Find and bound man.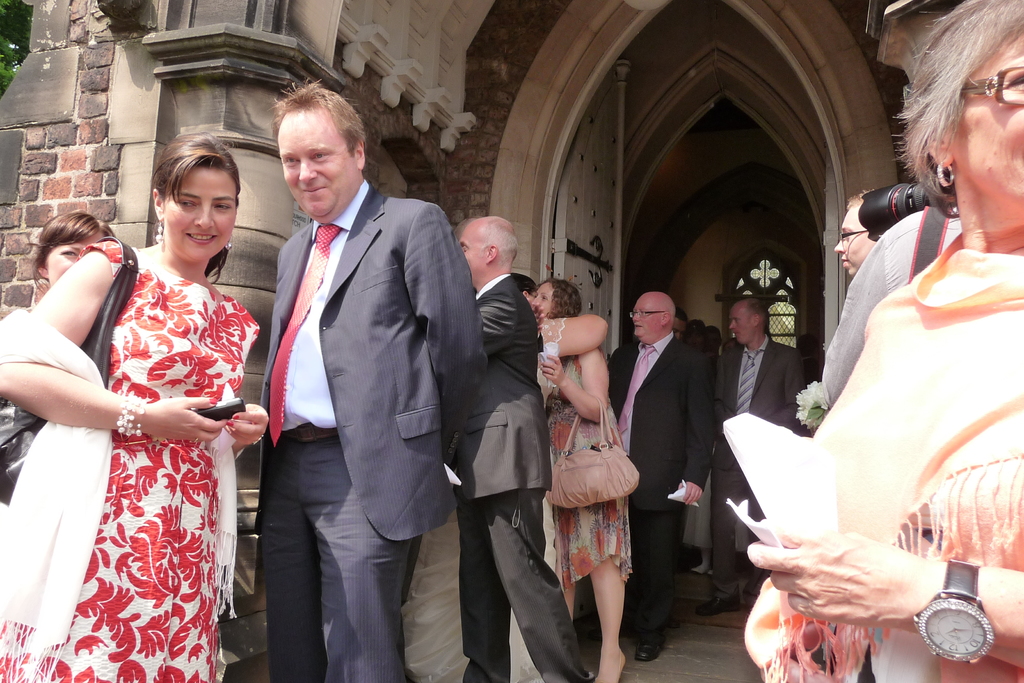
Bound: 587,288,718,663.
